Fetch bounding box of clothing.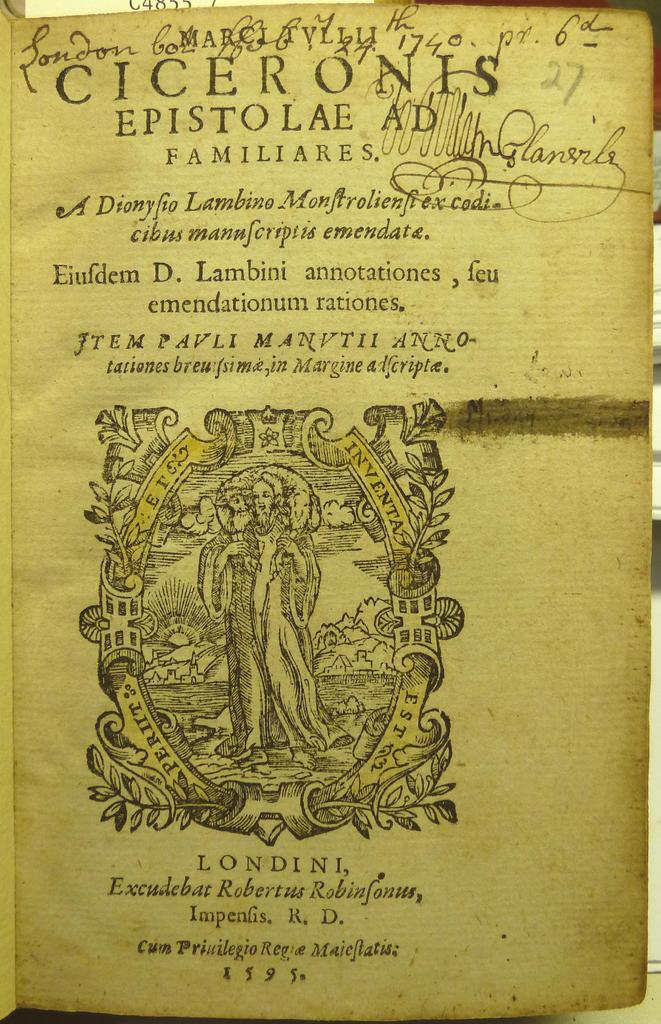
Bbox: x1=215 y1=506 x2=333 y2=753.
